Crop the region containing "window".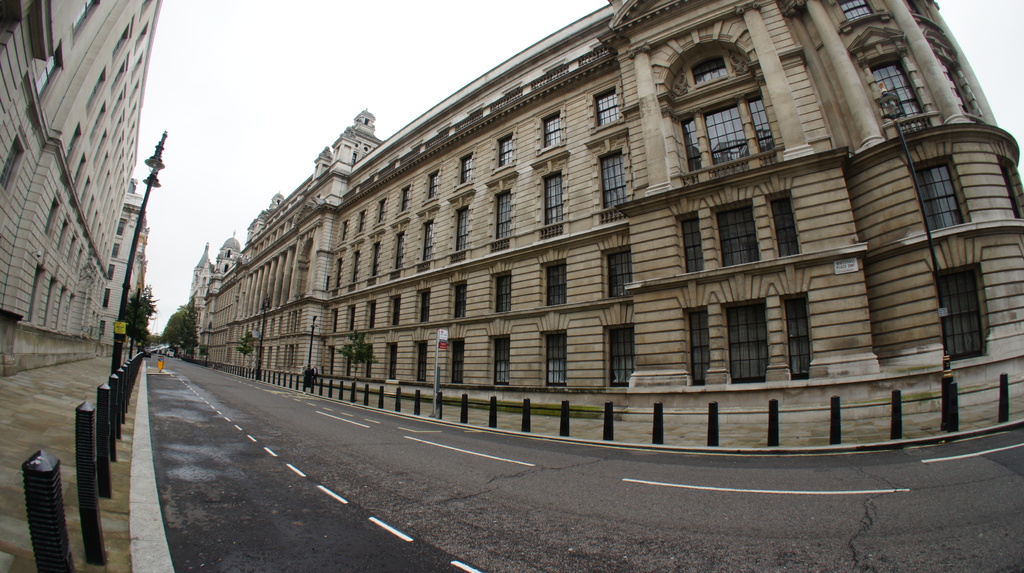
Crop region: x1=418 y1=289 x2=427 y2=321.
